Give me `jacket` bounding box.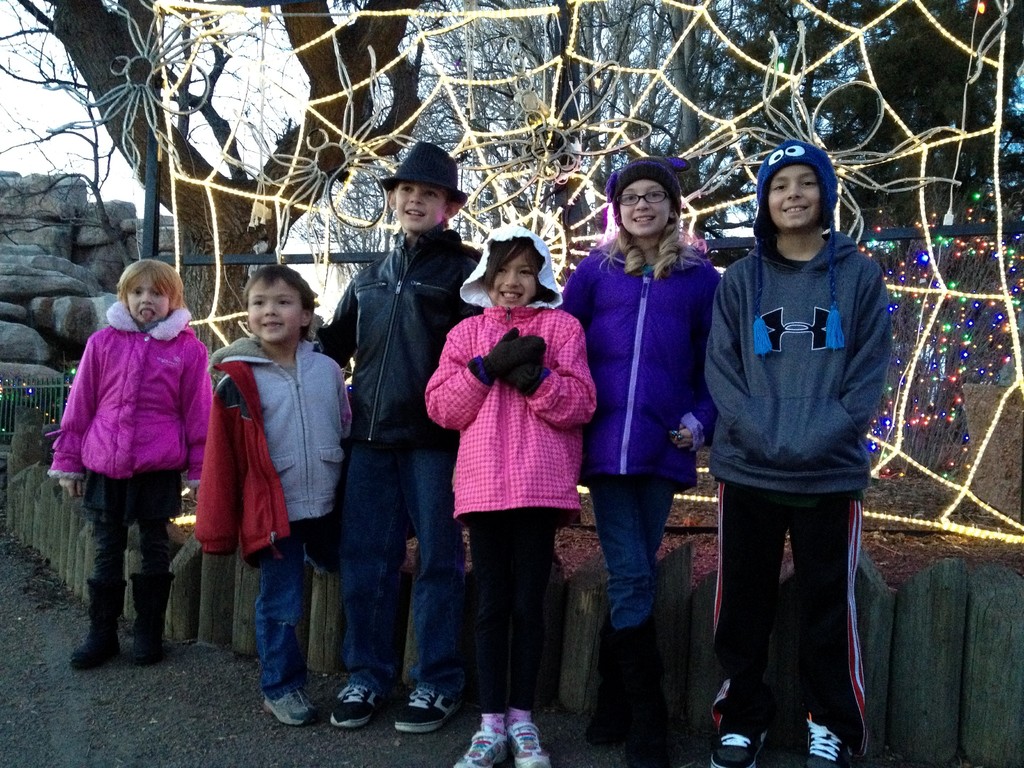
select_region(309, 225, 481, 467).
